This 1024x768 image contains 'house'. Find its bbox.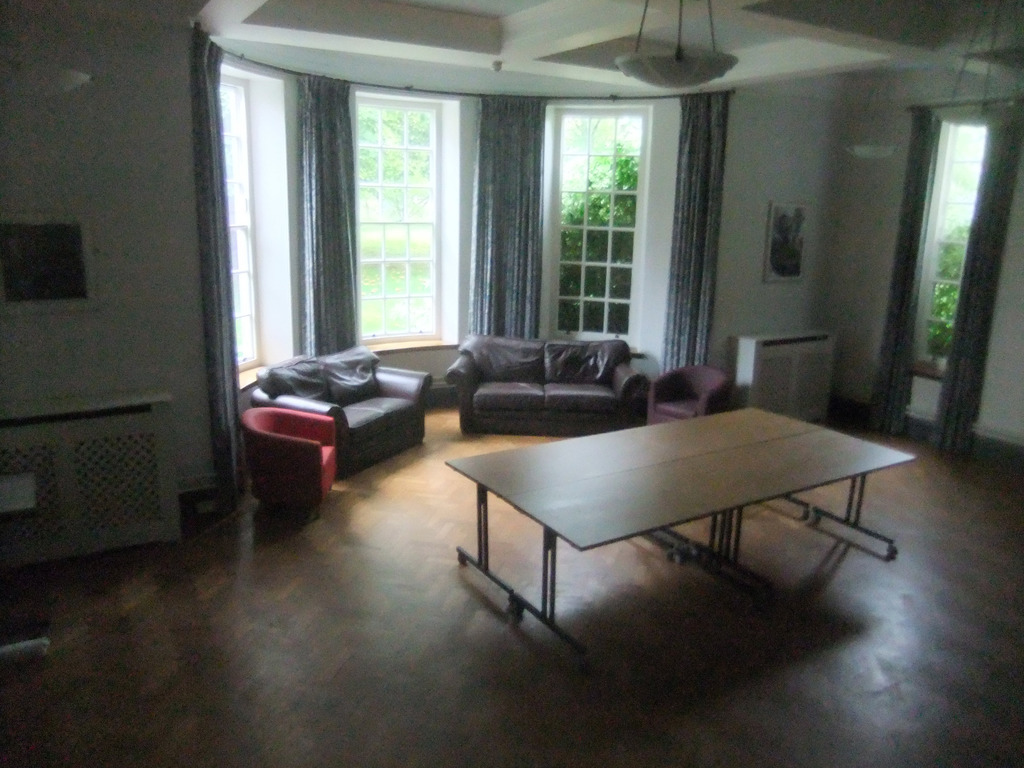
bbox(0, 0, 1023, 767).
